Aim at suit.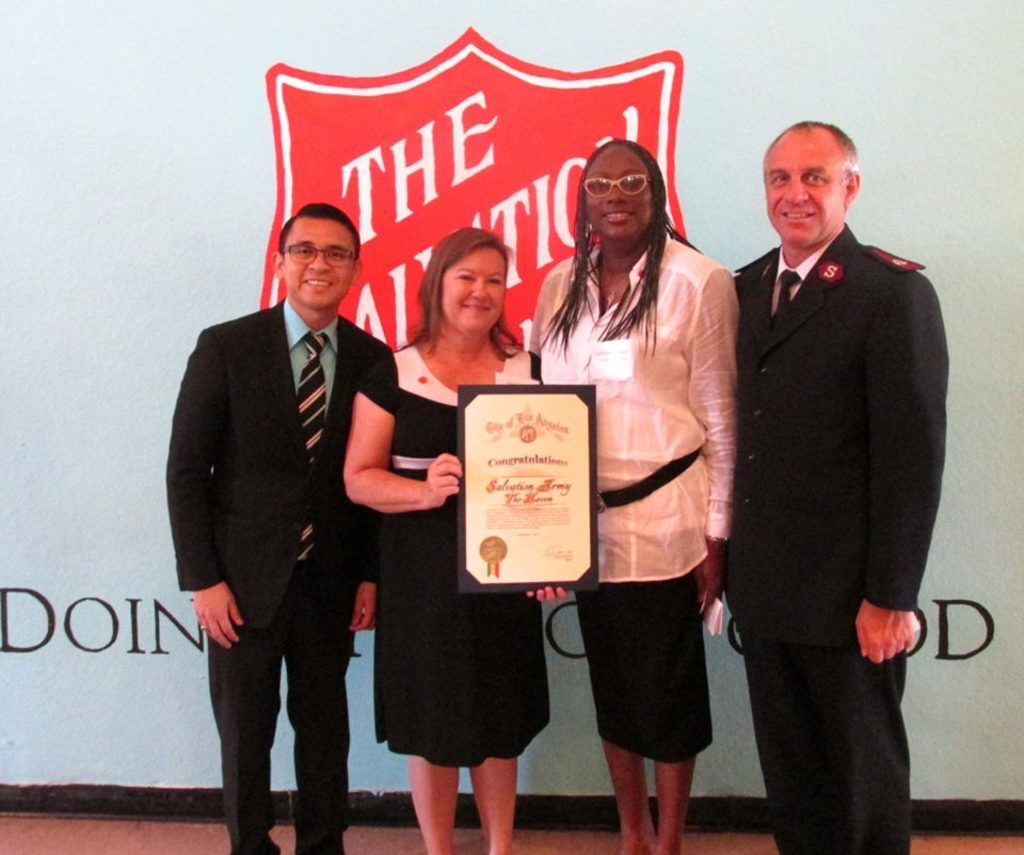
Aimed at bbox=[172, 207, 416, 843].
